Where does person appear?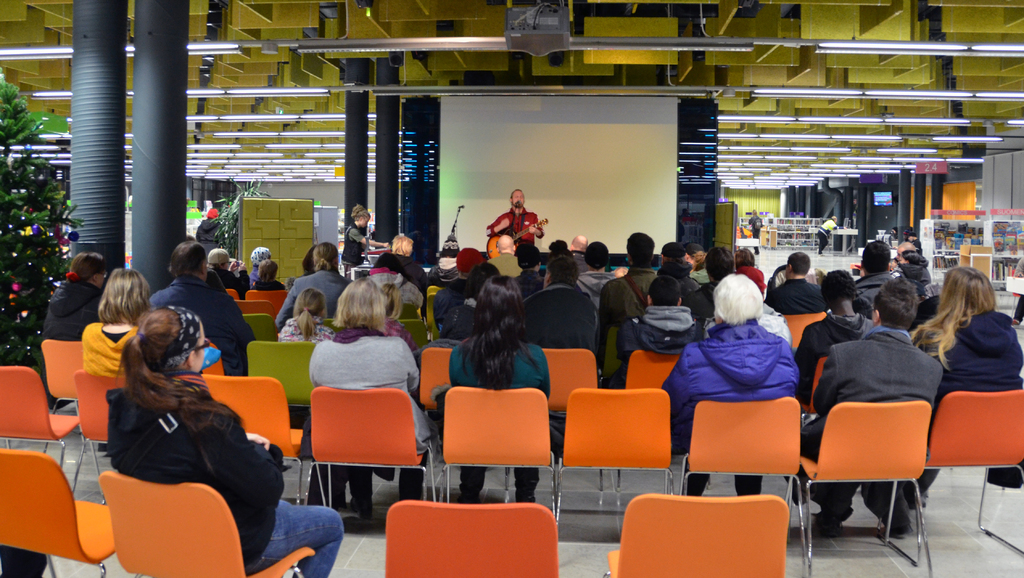
Appears at 660 272 799 498.
